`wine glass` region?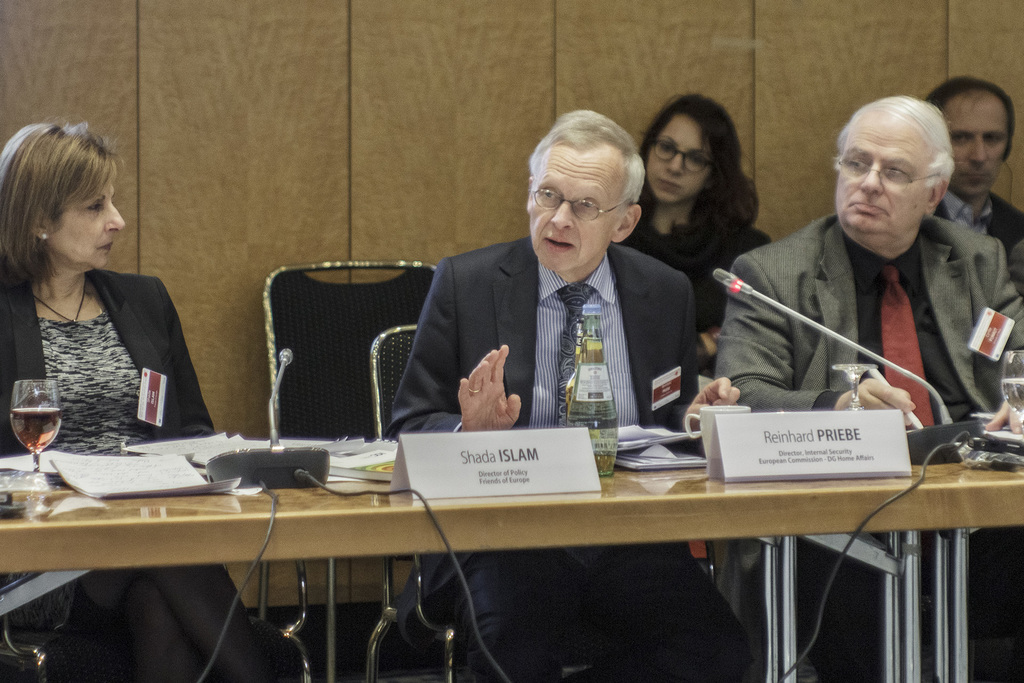
(9,377,63,478)
